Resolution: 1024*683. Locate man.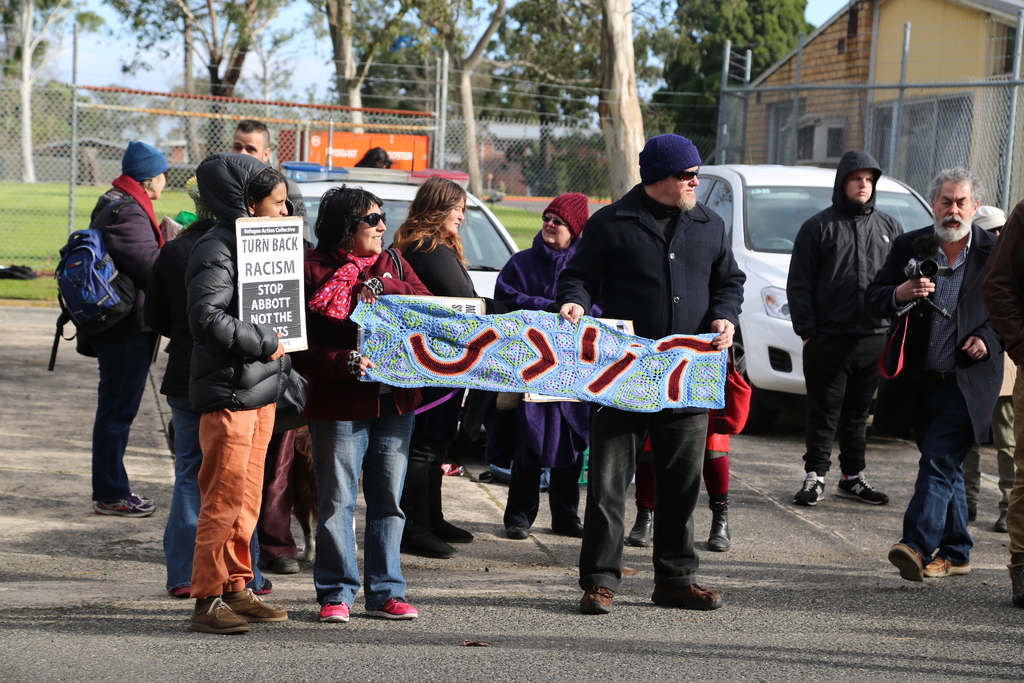
<region>893, 162, 1007, 593</region>.
